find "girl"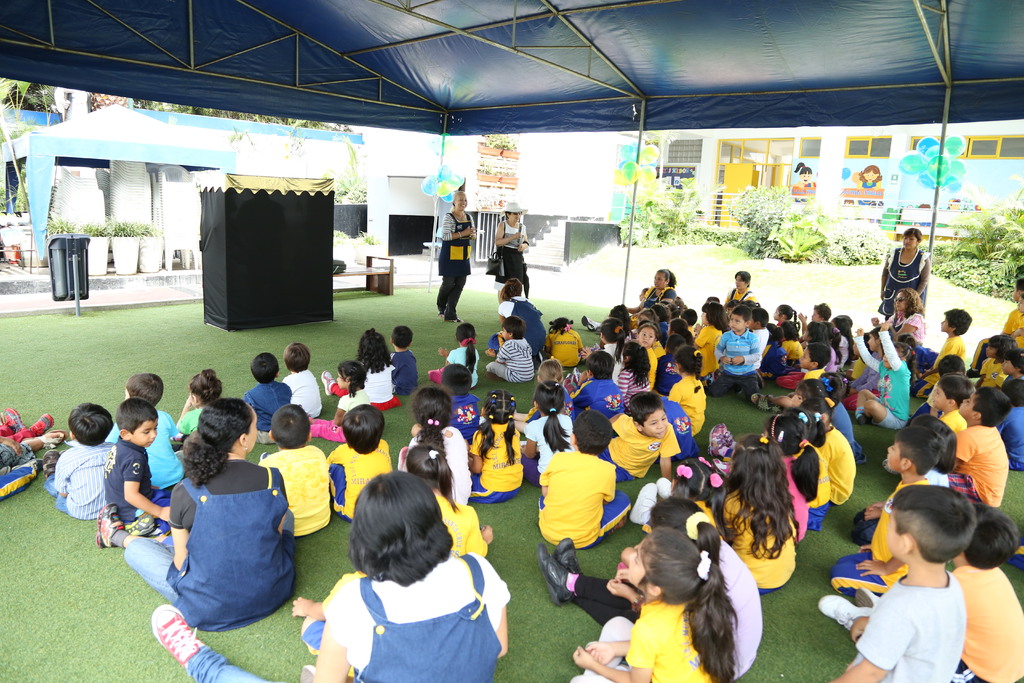
{"x1": 321, "y1": 326, "x2": 403, "y2": 405}
